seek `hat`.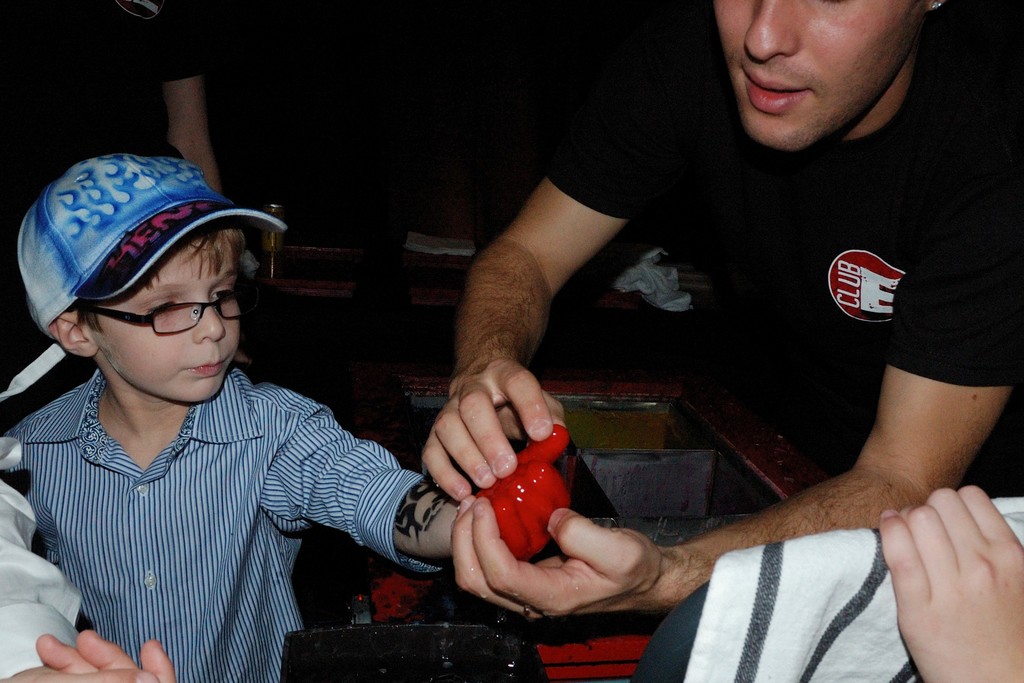
(16, 150, 291, 343).
